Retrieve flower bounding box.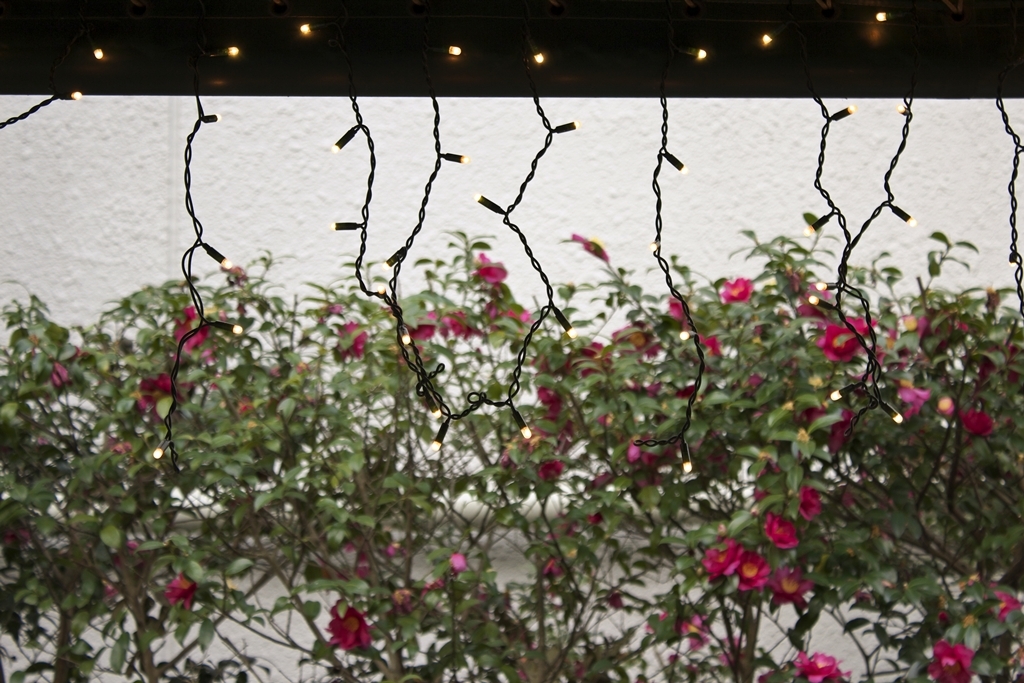
Bounding box: bbox=(828, 408, 857, 448).
